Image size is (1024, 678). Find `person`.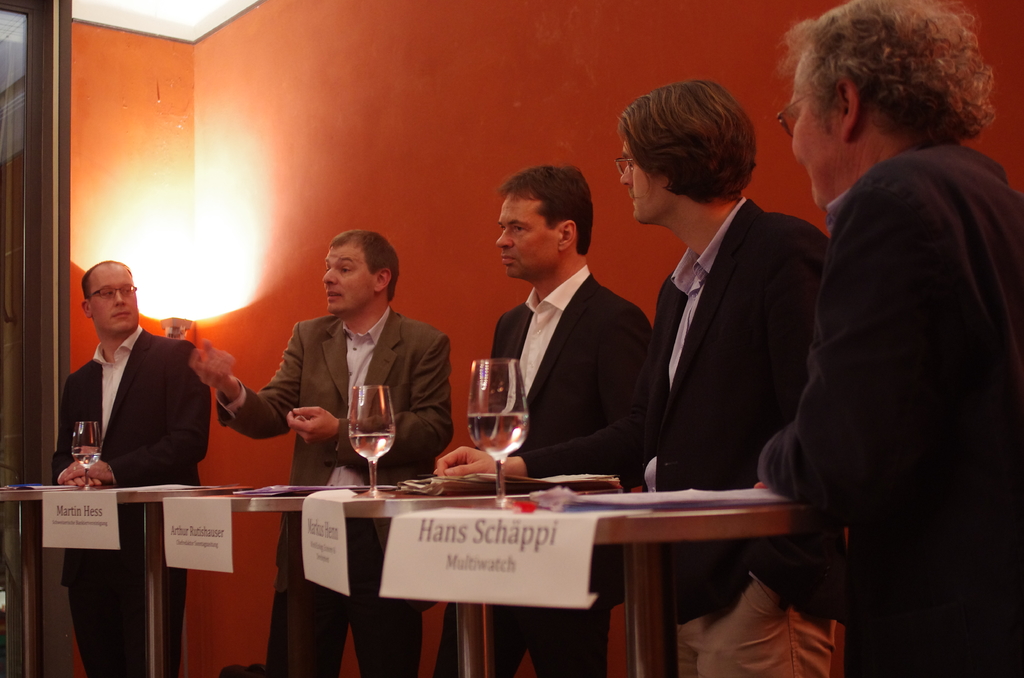
bbox=[739, 0, 1023, 677].
